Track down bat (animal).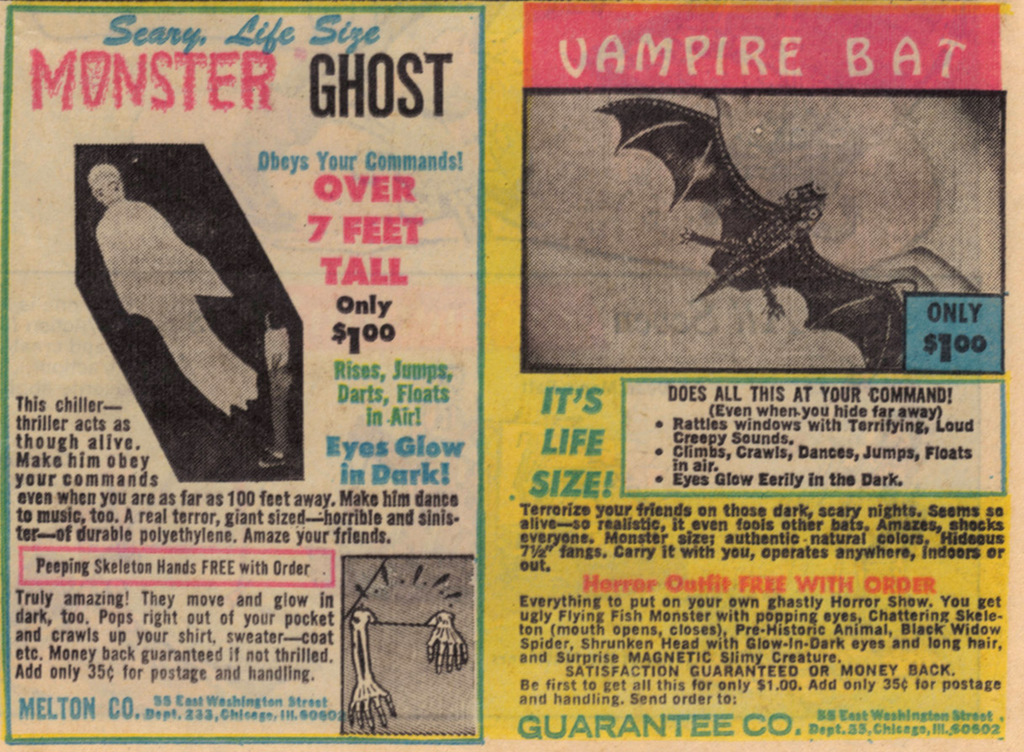
Tracked to bbox=[590, 92, 903, 370].
